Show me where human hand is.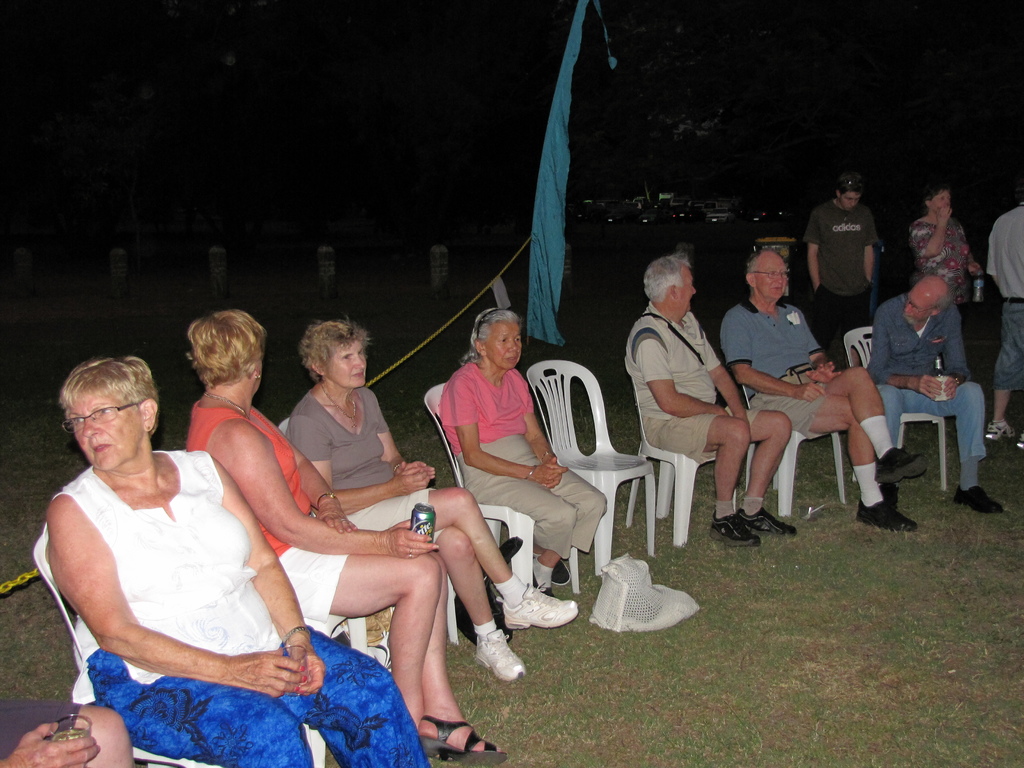
human hand is at 392/471/431/497.
